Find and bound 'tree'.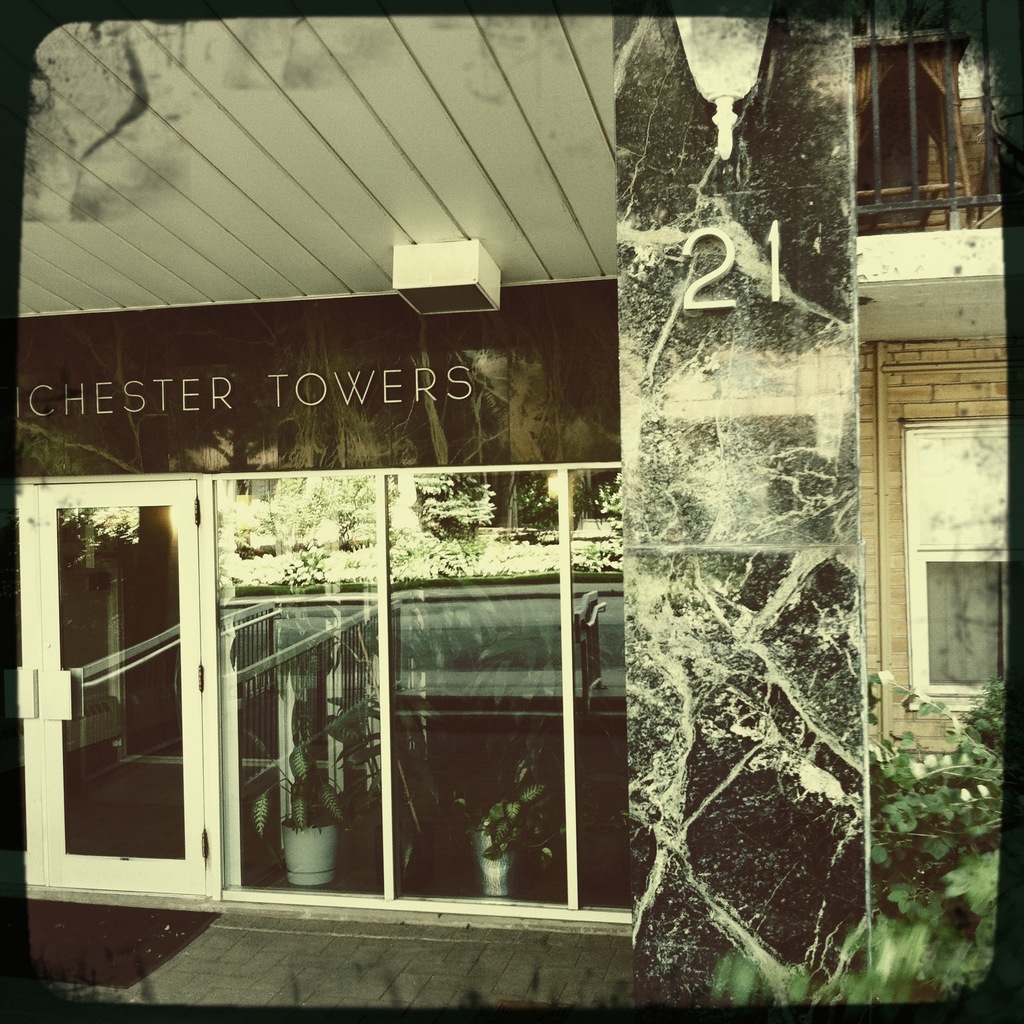
Bound: left=443, top=471, right=630, bottom=525.
